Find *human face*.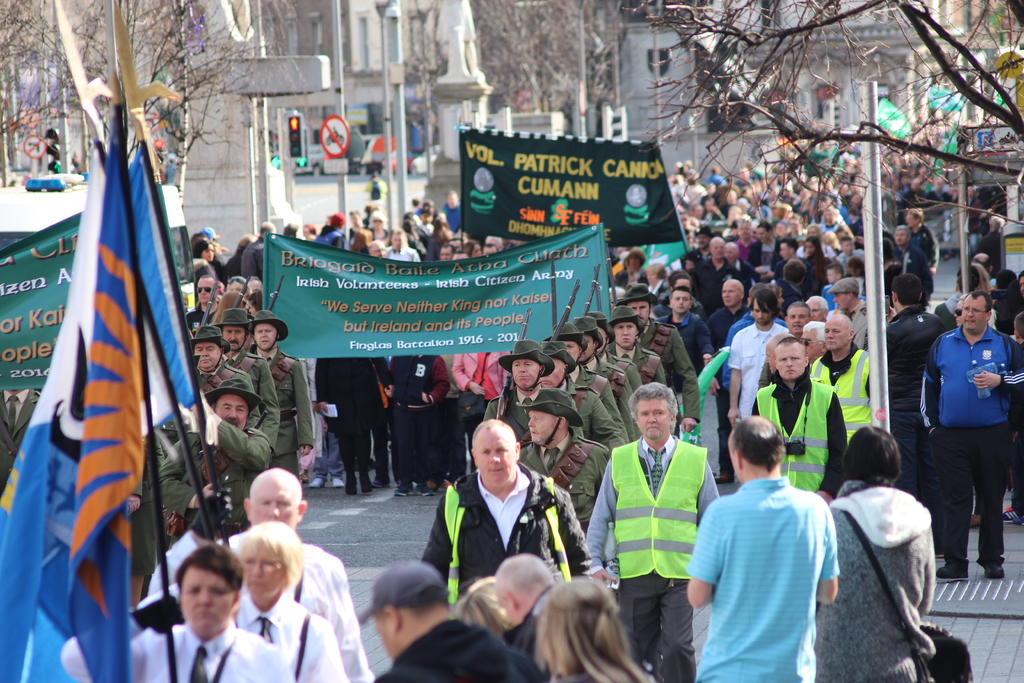
[476,433,509,486].
